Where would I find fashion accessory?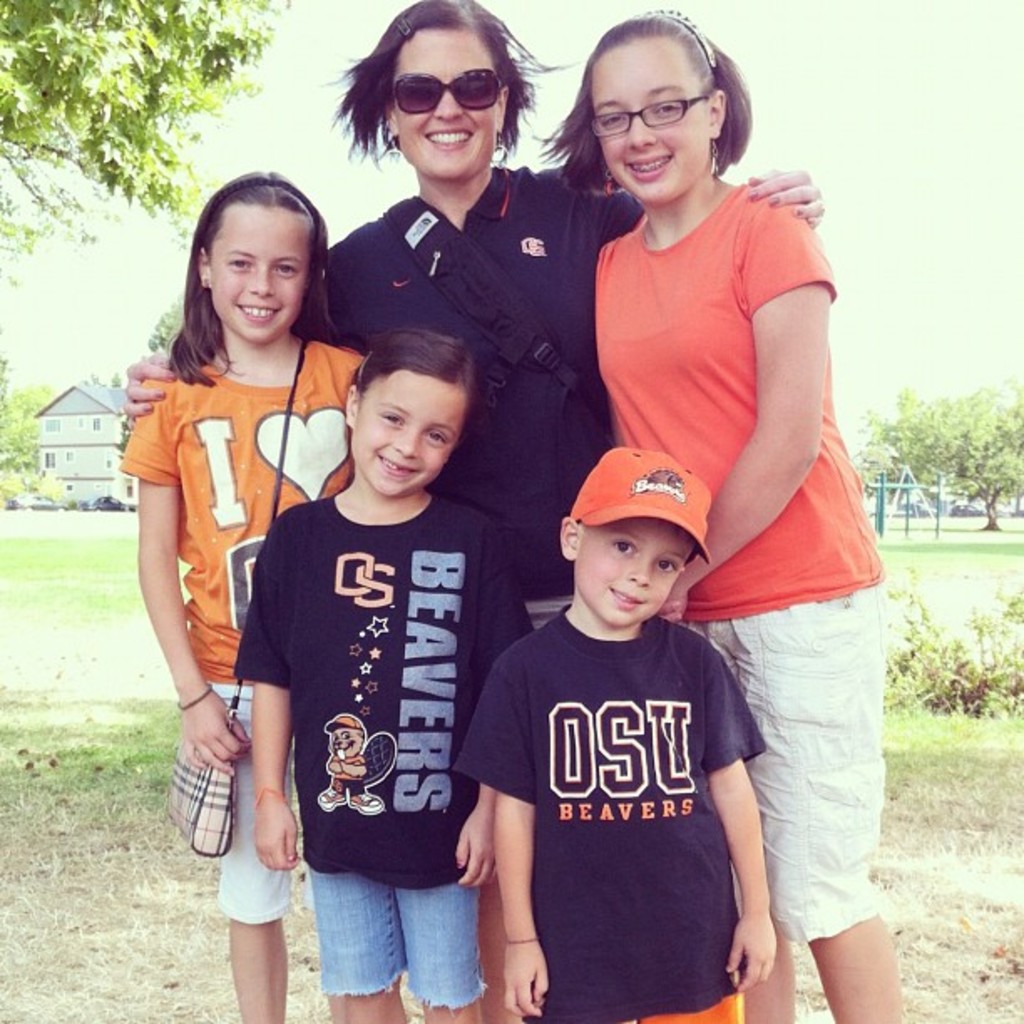
At 566/442/714/566.
